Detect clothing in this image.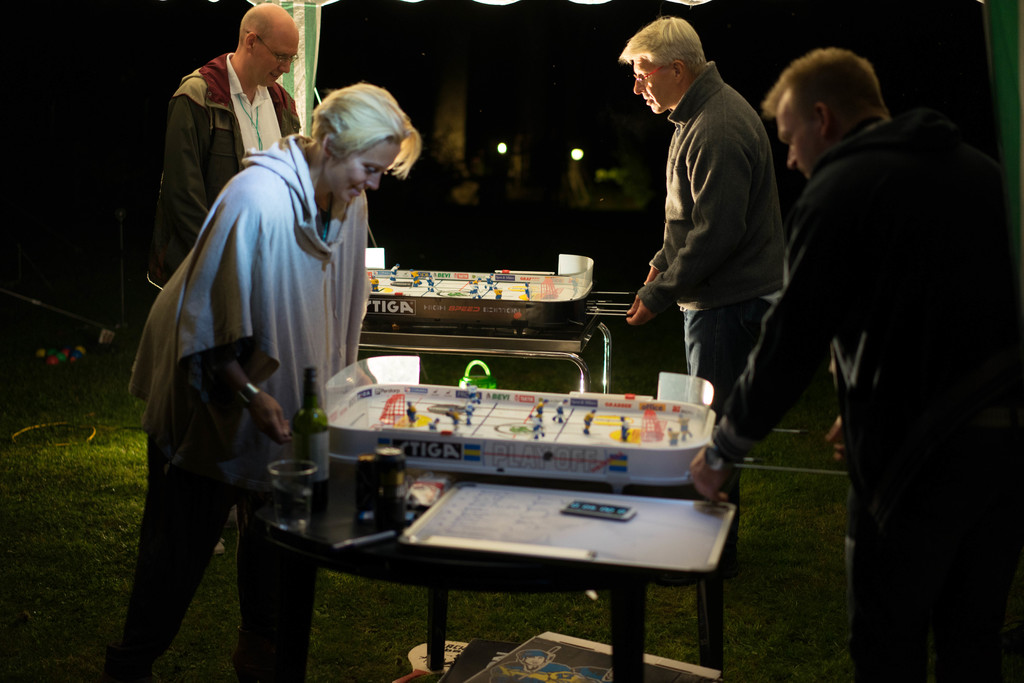
Detection: box=[763, 108, 940, 682].
